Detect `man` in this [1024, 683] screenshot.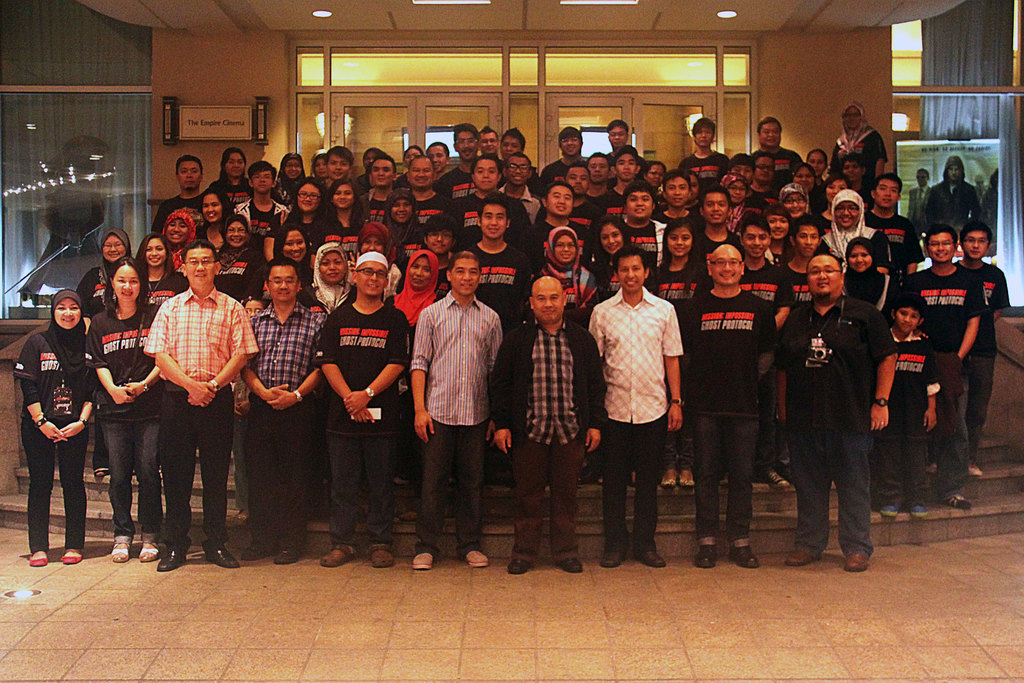
Detection: 774:251:895:573.
